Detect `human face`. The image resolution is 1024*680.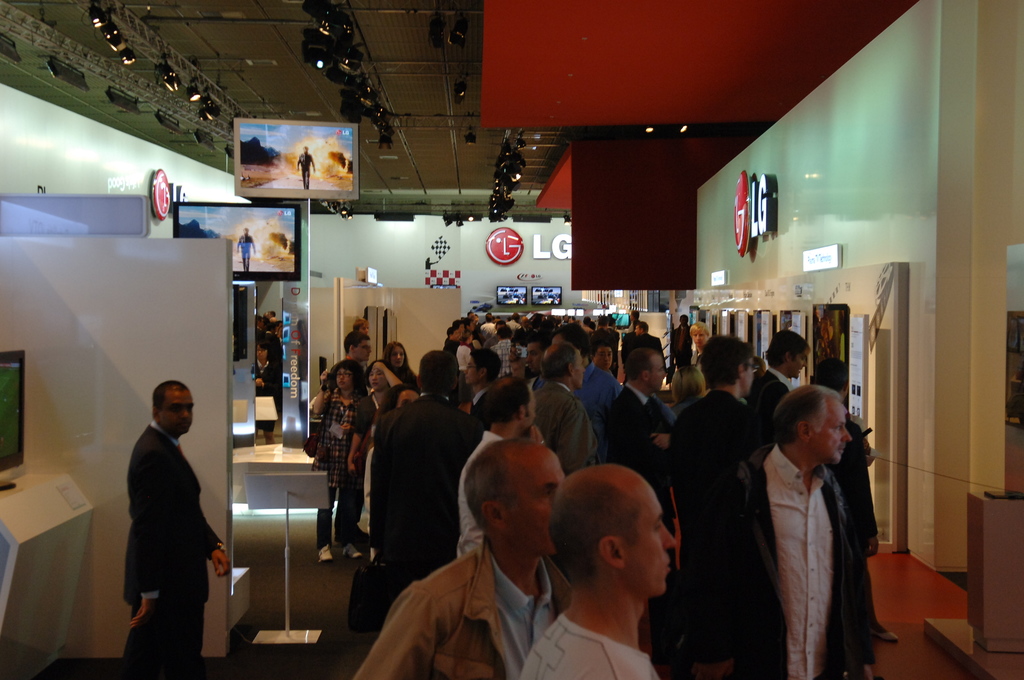
BBox(398, 389, 419, 407).
